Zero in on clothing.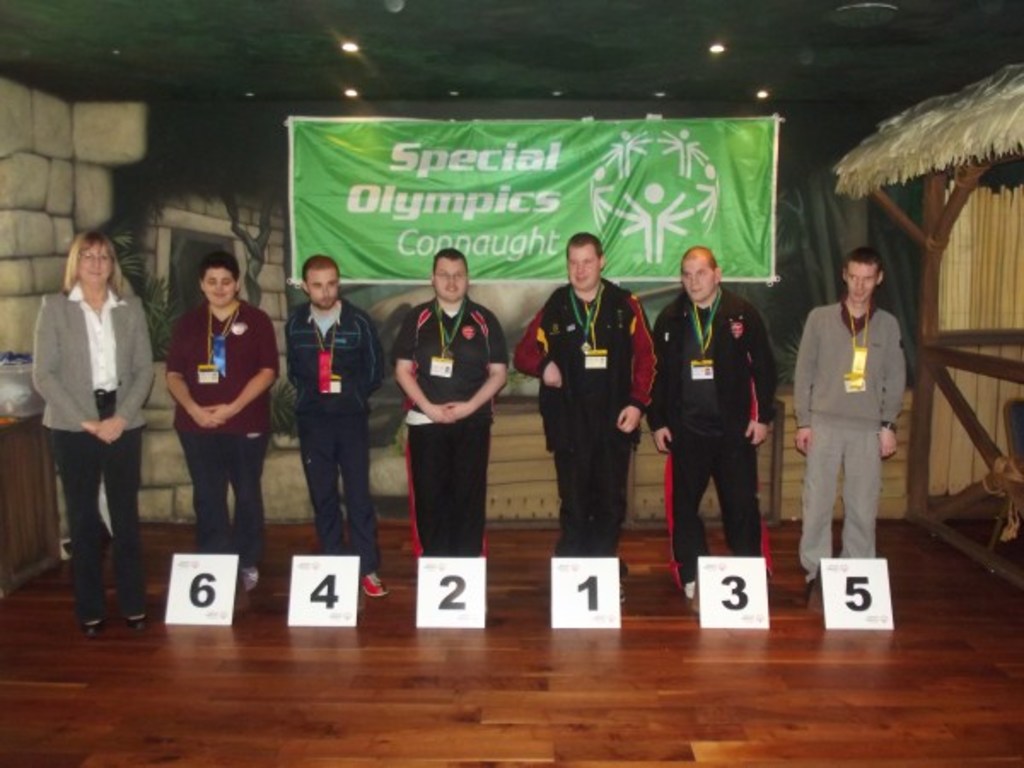
Zeroed in: [left=393, top=295, right=510, bottom=565].
